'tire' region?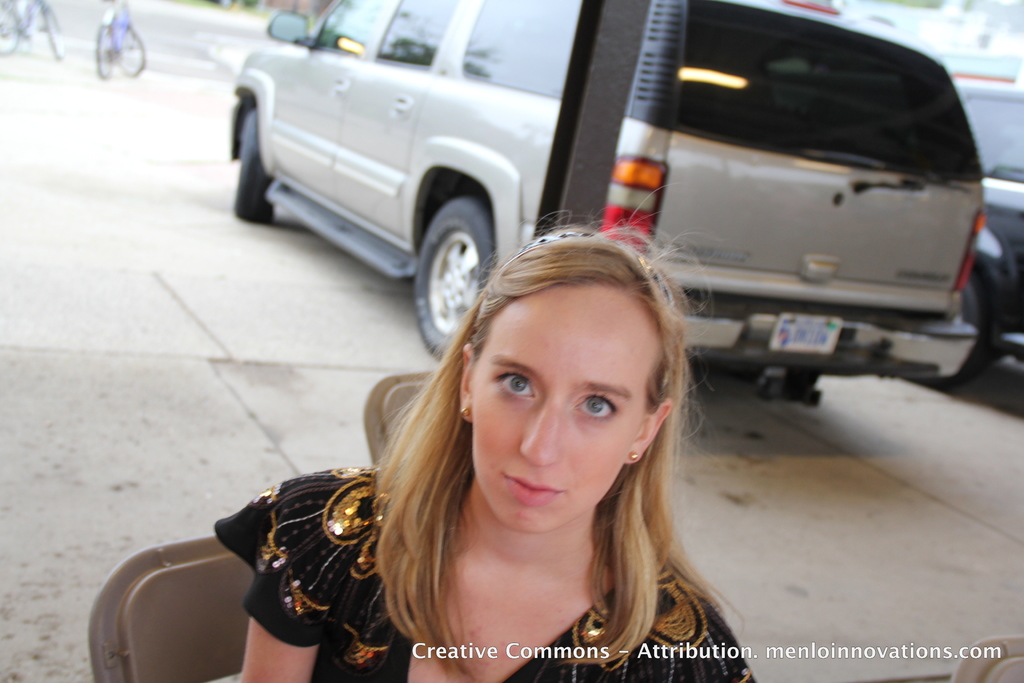
box(95, 26, 113, 79)
